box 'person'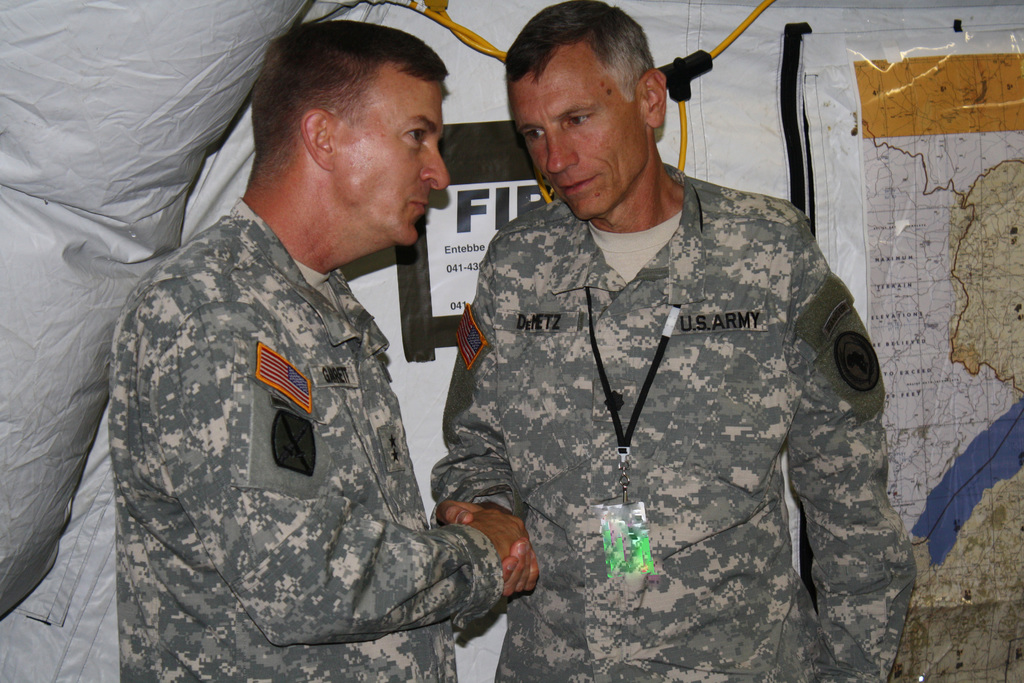
{"x1": 452, "y1": 22, "x2": 893, "y2": 621}
